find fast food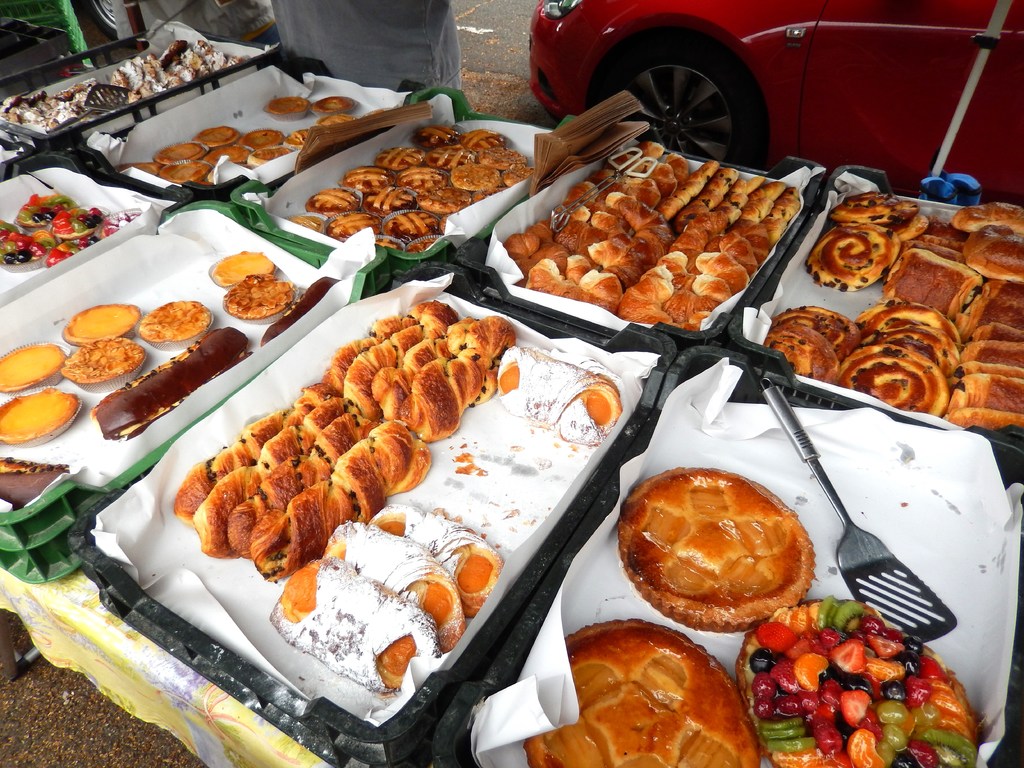
bbox(362, 500, 506, 614)
